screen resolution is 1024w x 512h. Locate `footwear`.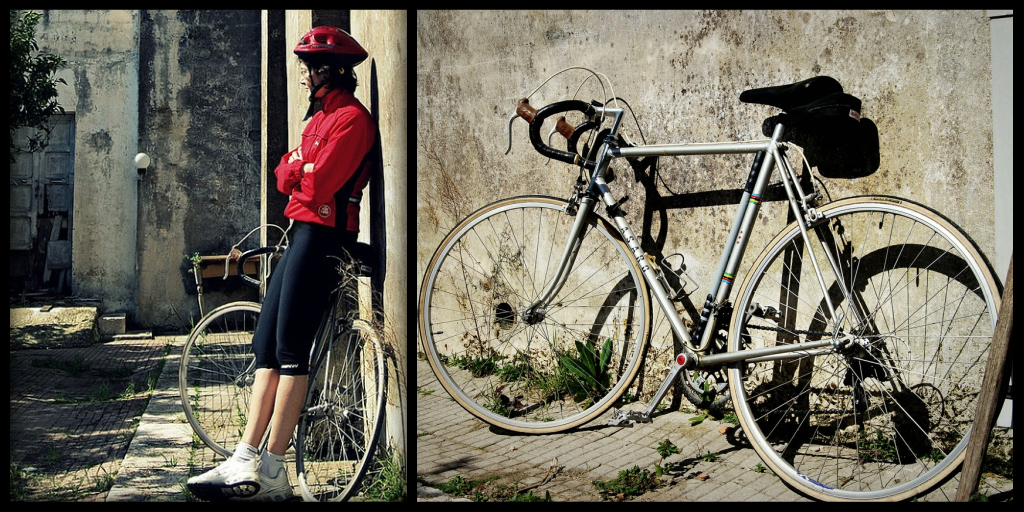
187/459/261/502.
